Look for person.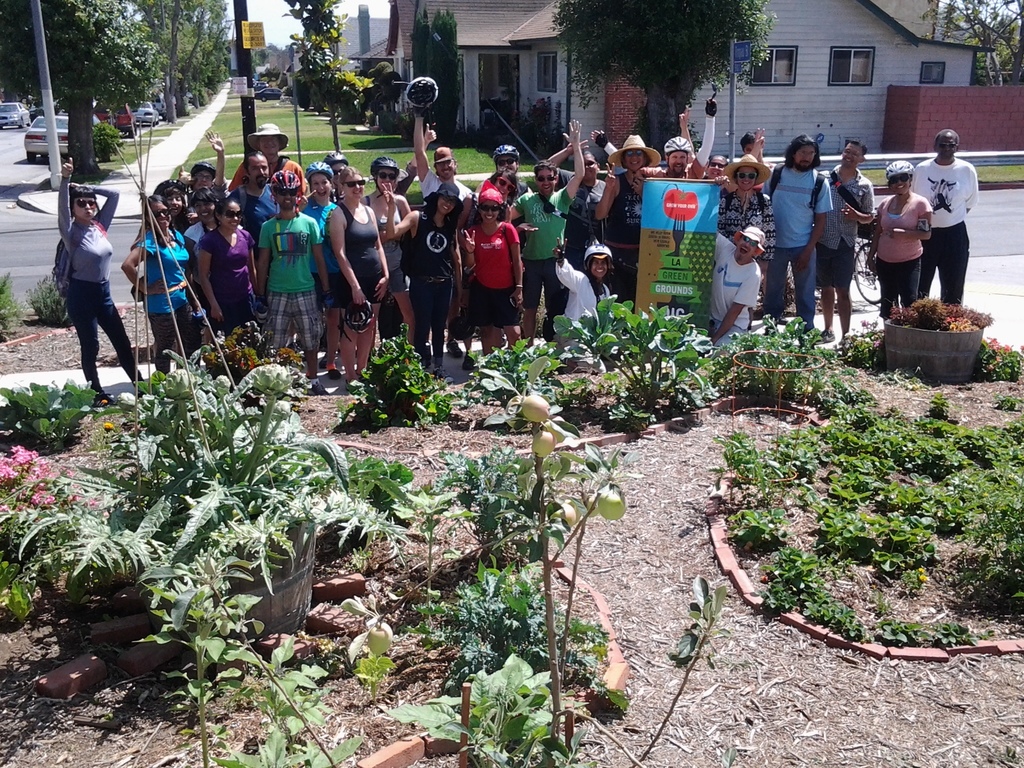
Found: x1=227, y1=156, x2=279, y2=238.
